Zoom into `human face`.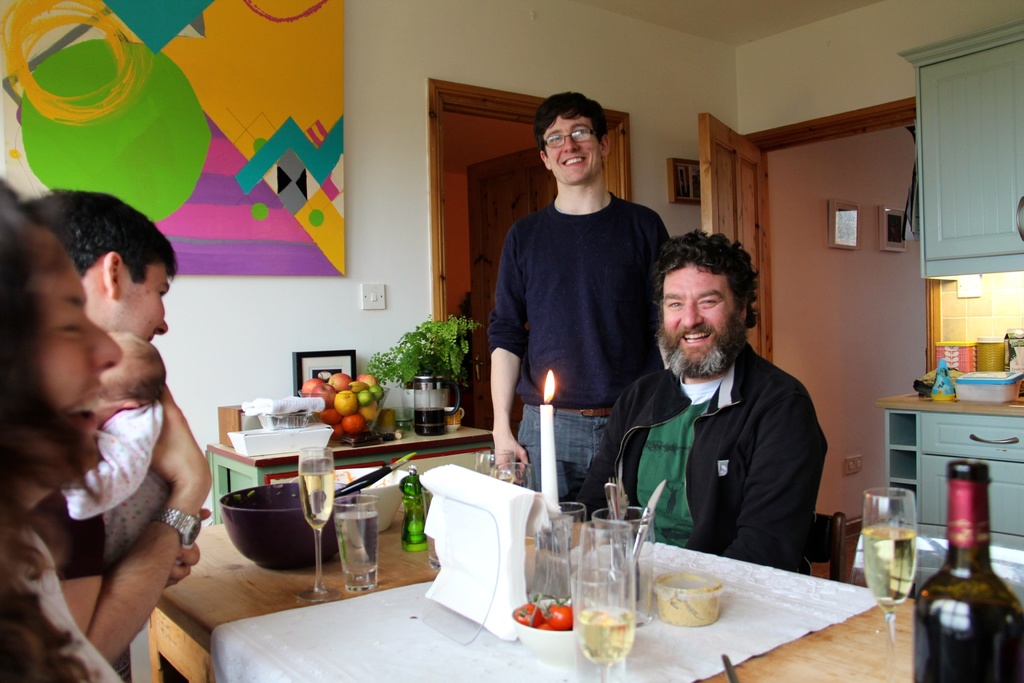
Zoom target: locate(543, 113, 600, 185).
